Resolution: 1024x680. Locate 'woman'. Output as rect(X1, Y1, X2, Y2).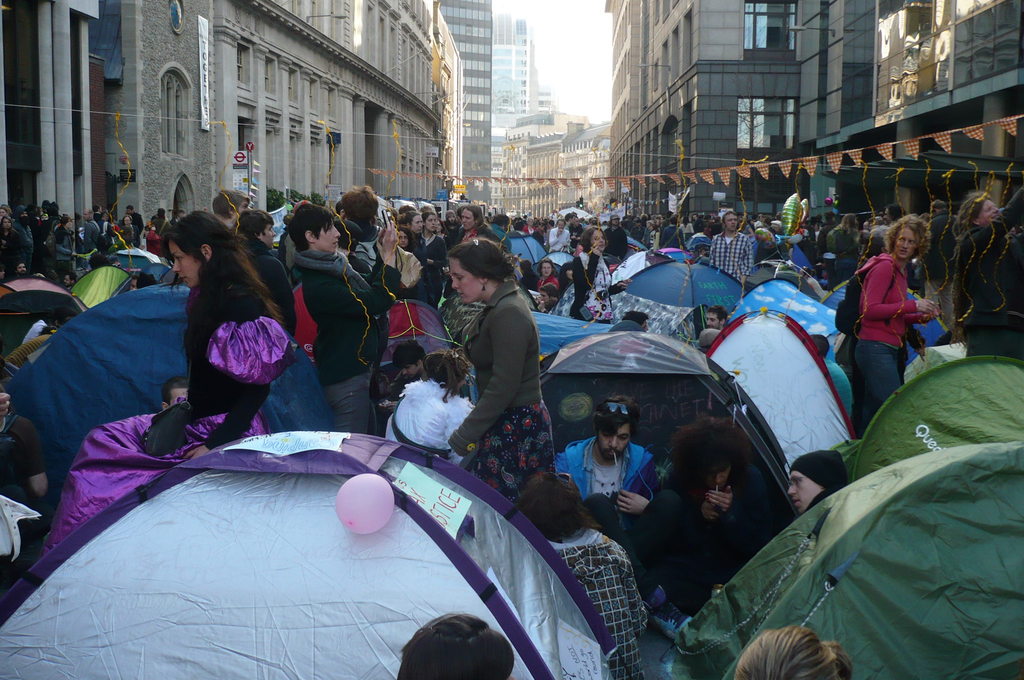
rect(47, 216, 76, 283).
